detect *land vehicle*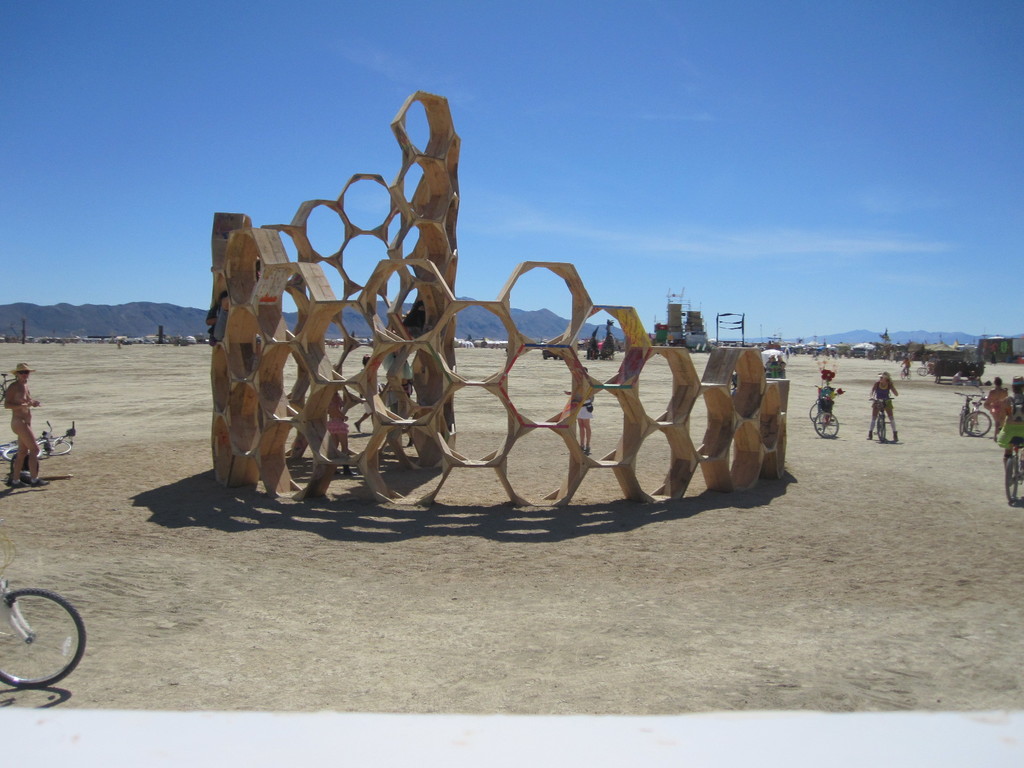
Rect(876, 396, 888, 442)
